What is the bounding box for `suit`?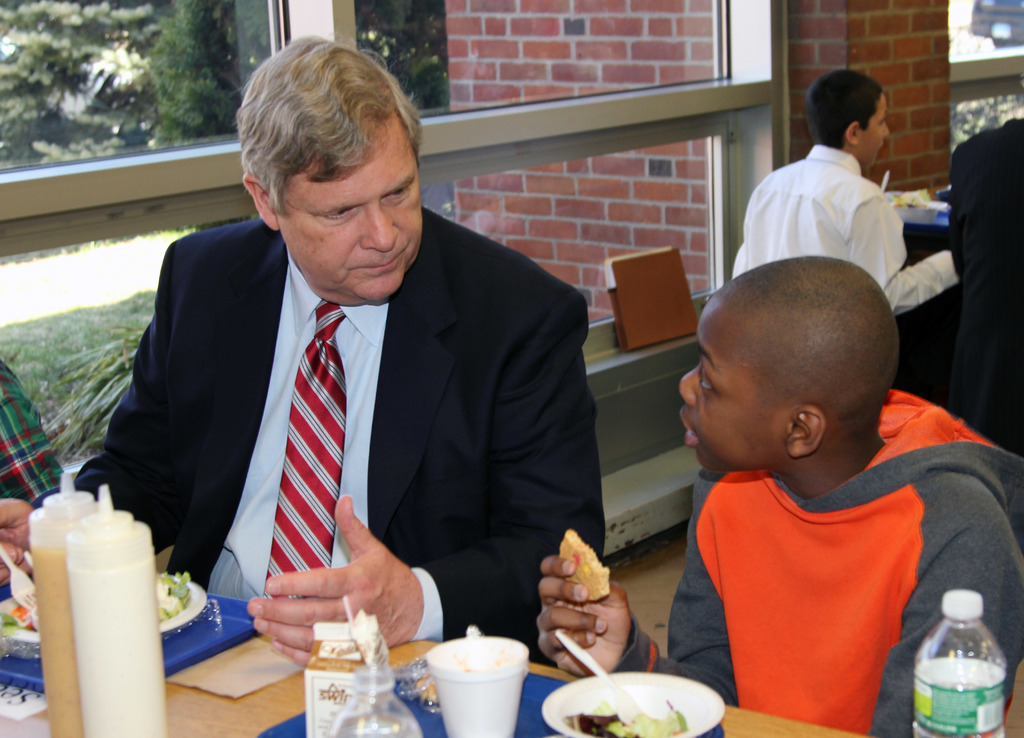
l=939, t=116, r=1023, b=453.
